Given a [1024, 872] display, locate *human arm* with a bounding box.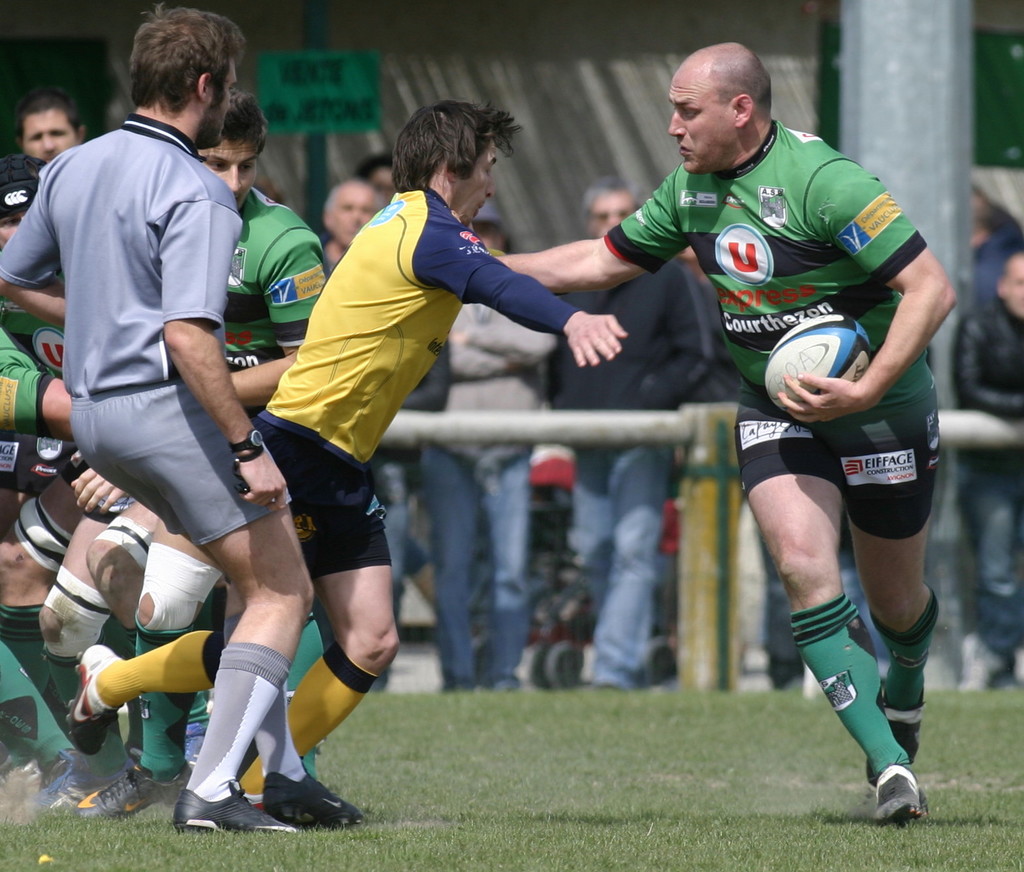
Located: 224 214 336 412.
